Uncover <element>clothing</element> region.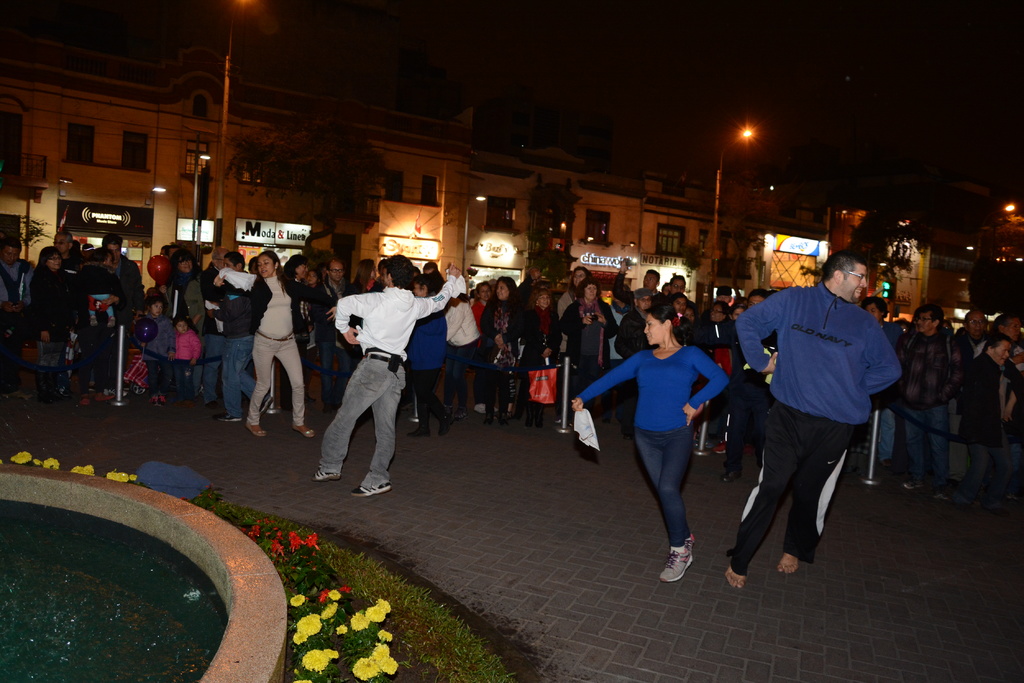
Uncovered: [732, 274, 900, 572].
